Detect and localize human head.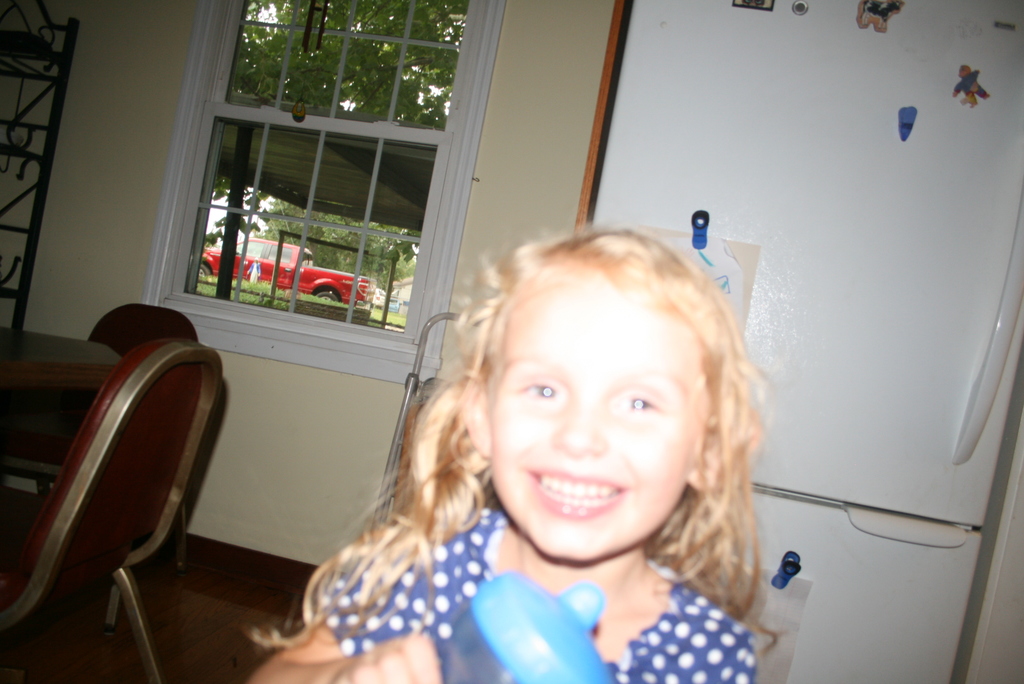
Localized at (477, 216, 762, 568).
